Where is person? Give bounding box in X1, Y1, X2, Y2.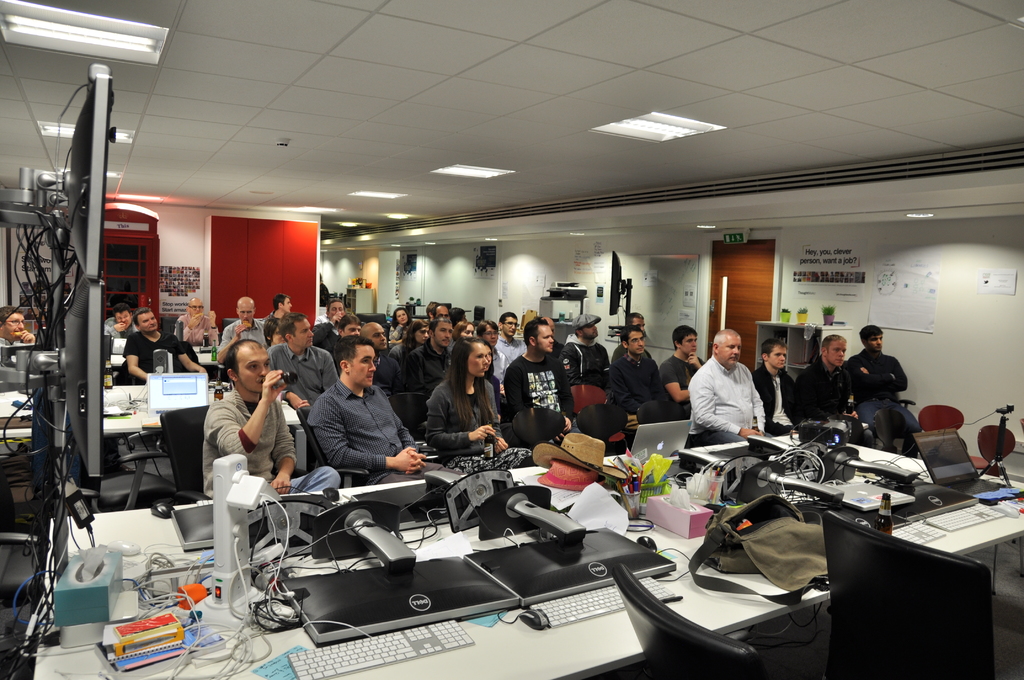
767, 344, 801, 425.
